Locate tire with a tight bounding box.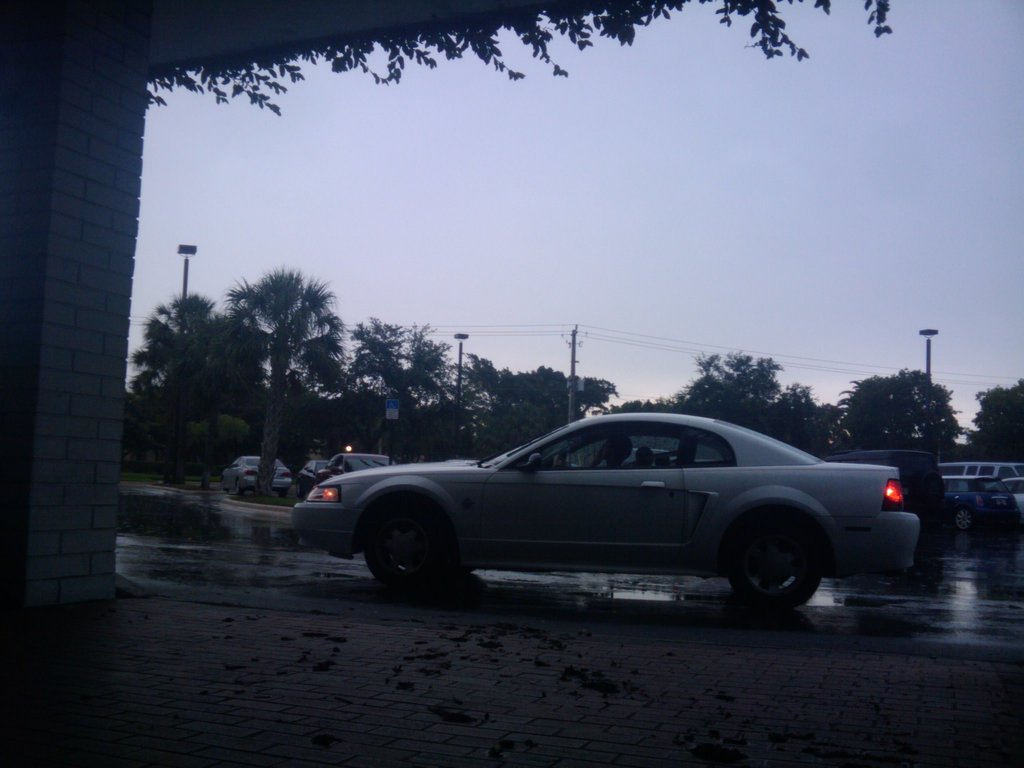
bbox=(719, 509, 835, 622).
